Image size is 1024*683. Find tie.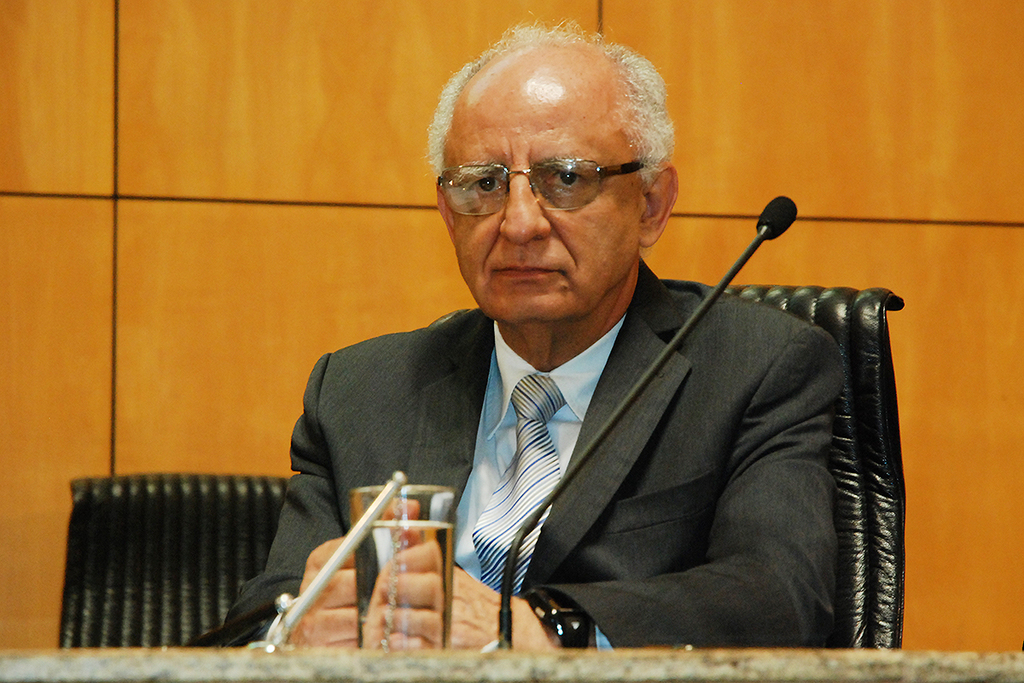
rect(471, 377, 567, 599).
